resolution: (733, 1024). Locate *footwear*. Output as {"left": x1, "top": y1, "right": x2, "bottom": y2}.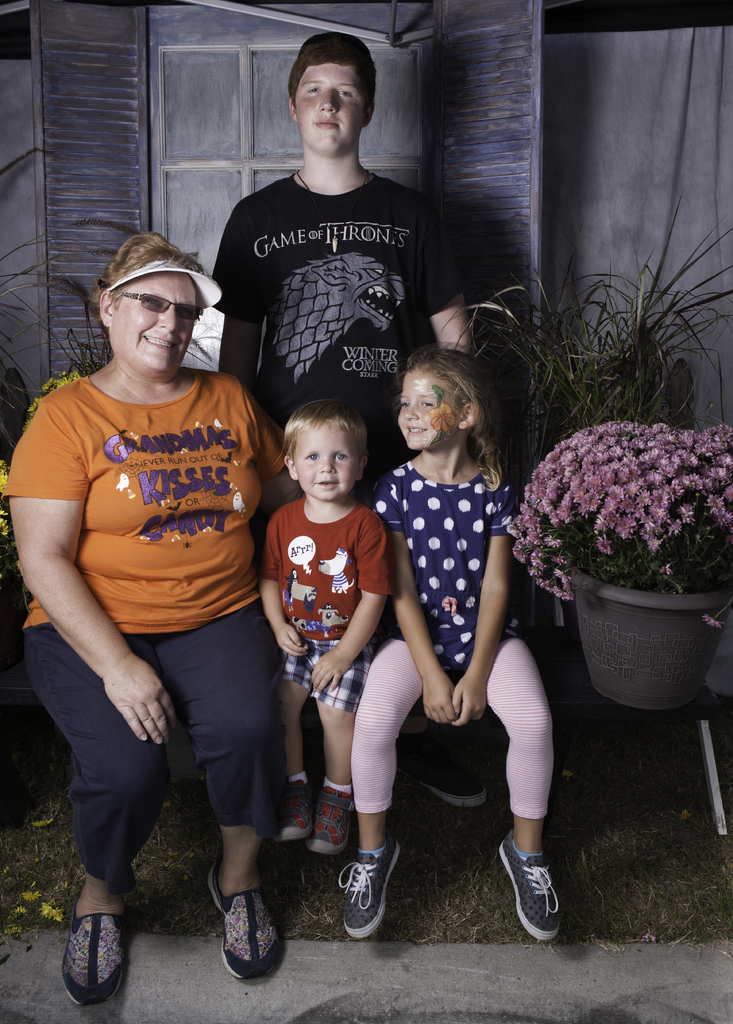
{"left": 65, "top": 896, "right": 143, "bottom": 1008}.
